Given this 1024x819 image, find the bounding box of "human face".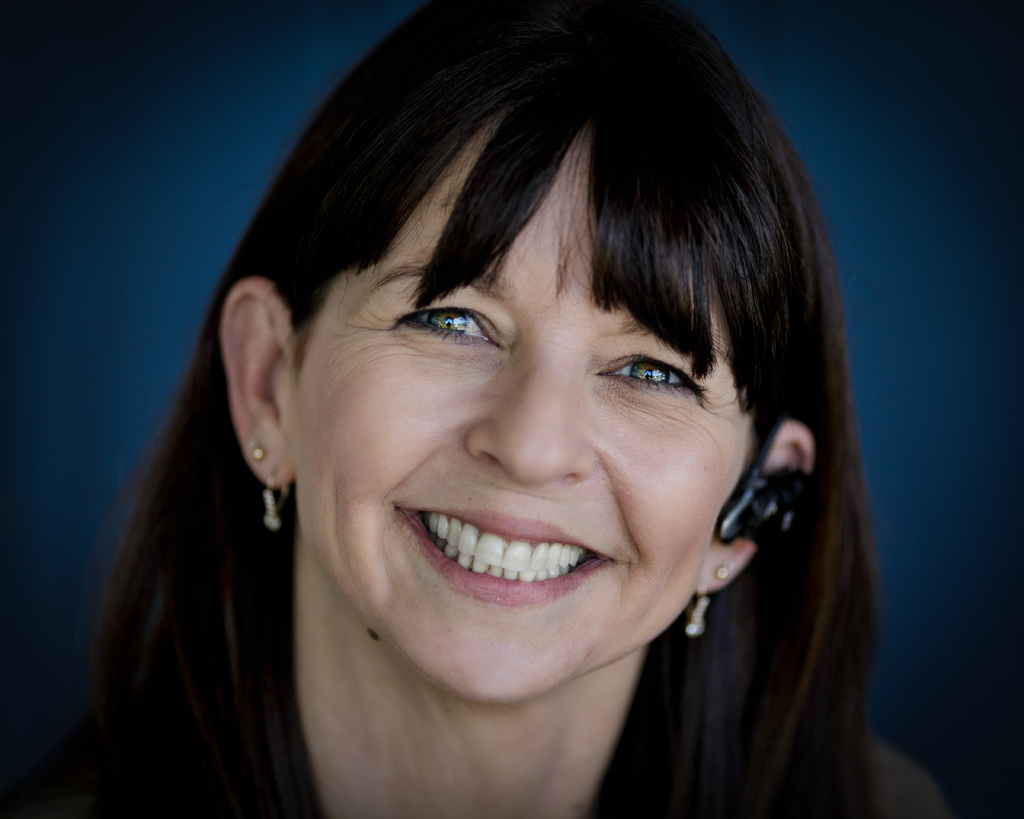
BBox(296, 122, 767, 705).
